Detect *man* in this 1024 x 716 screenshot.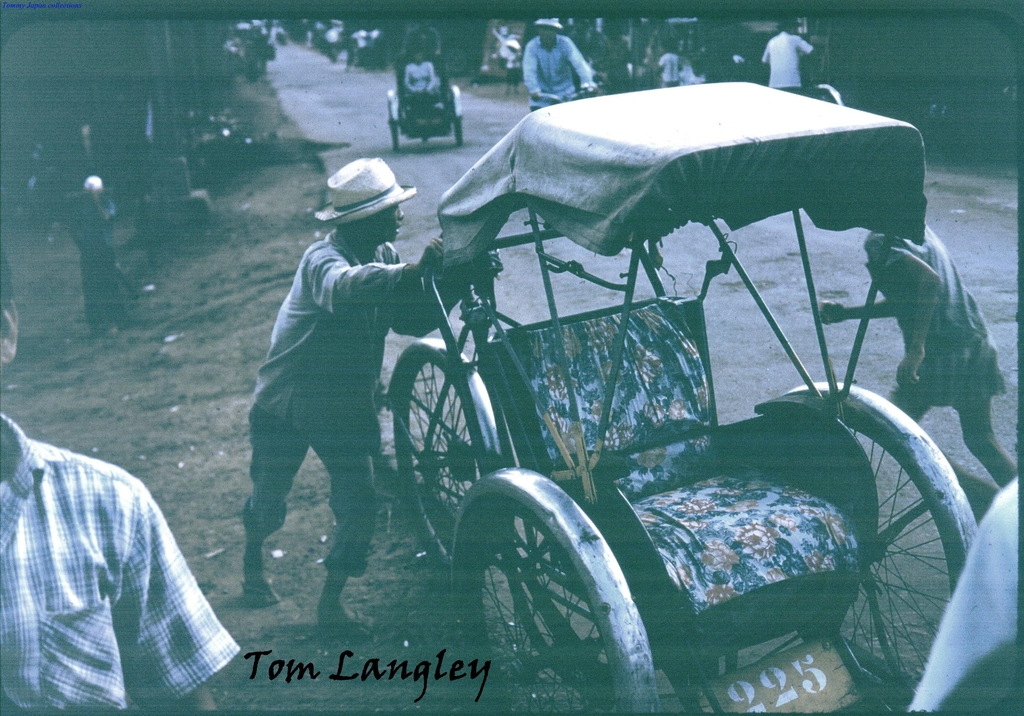
Detection: 0 244 234 715.
